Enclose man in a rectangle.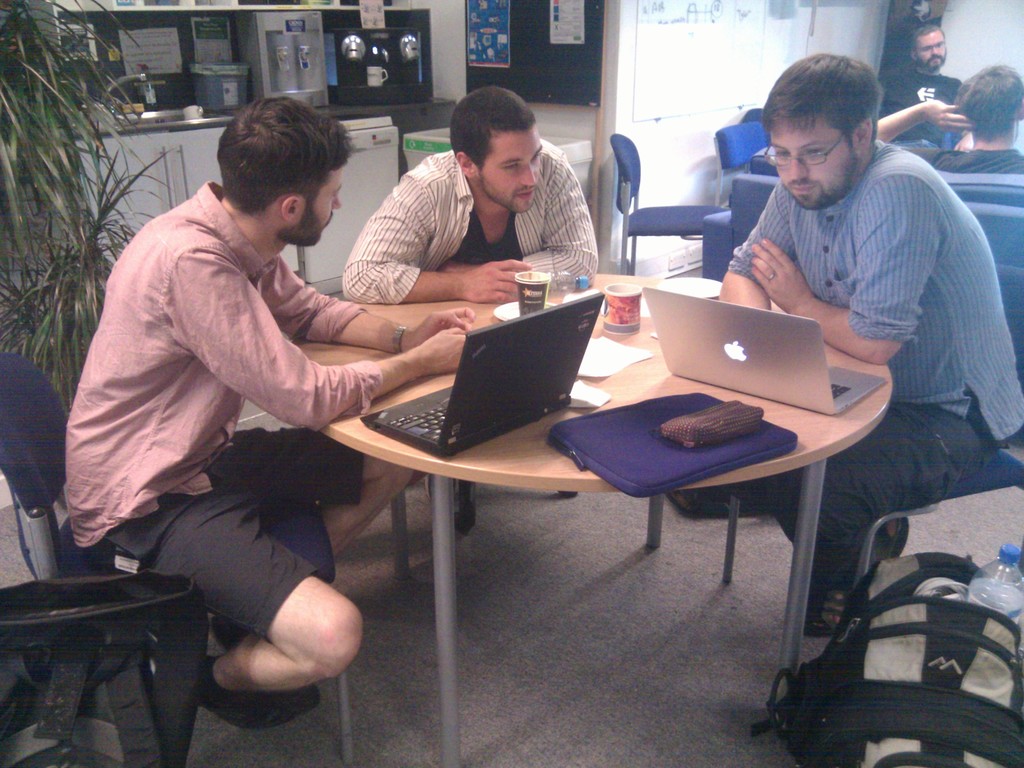
region(931, 62, 1023, 176).
